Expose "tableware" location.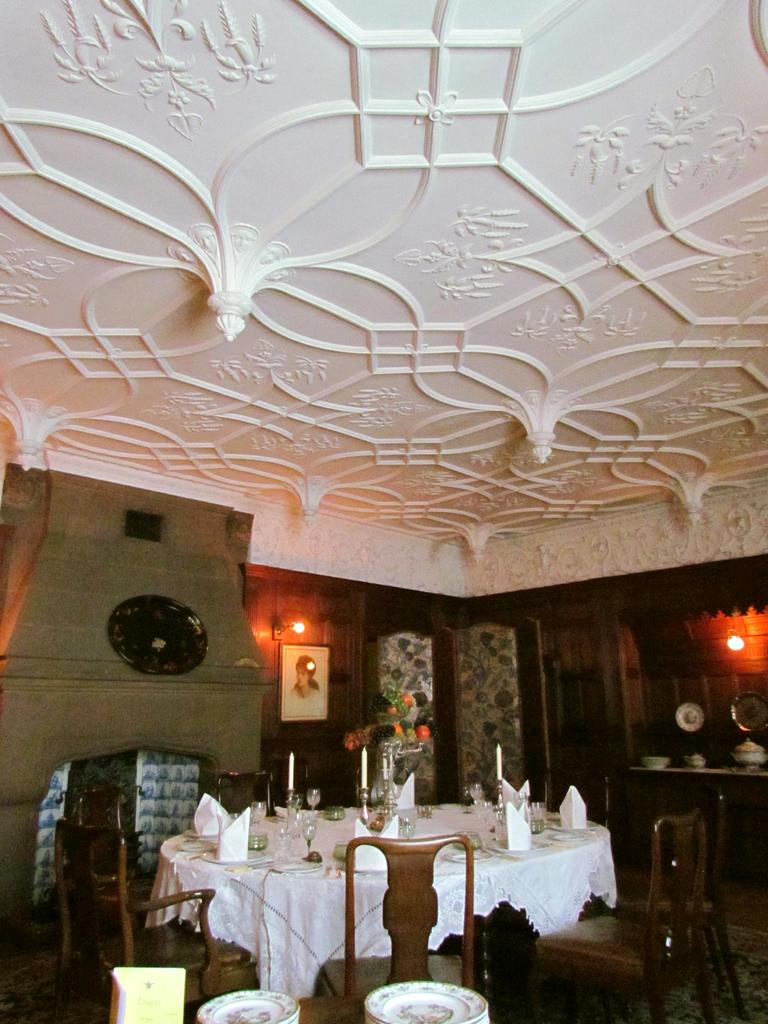
Exposed at BBox(397, 817, 410, 836).
